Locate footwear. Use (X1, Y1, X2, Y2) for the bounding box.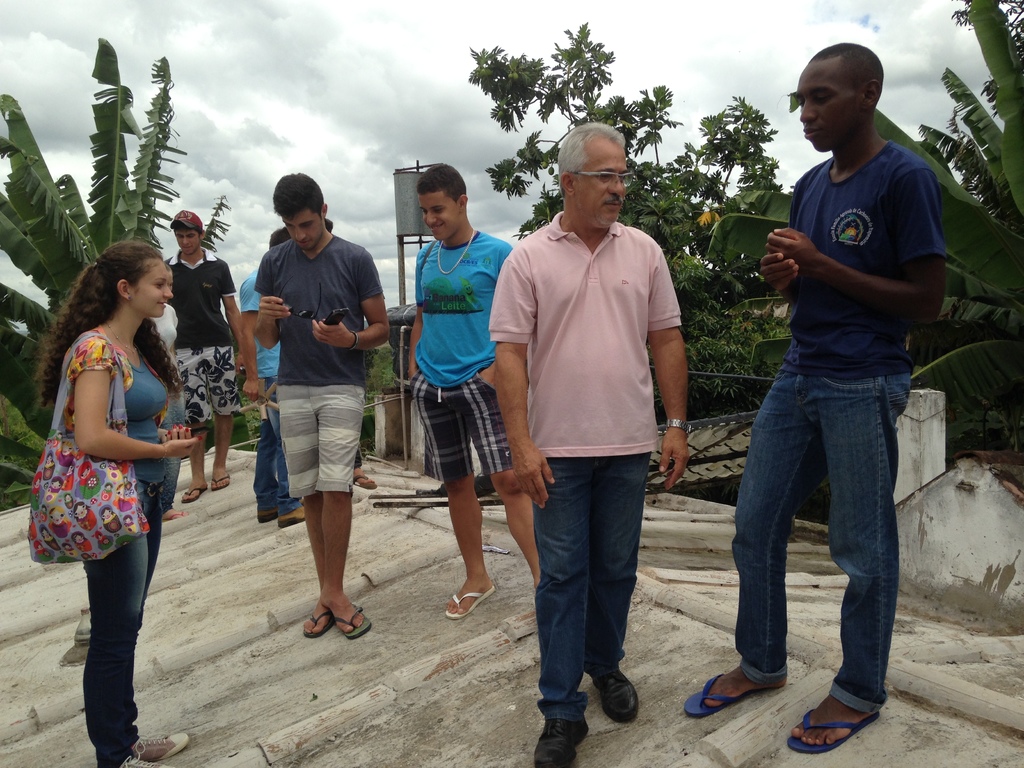
(808, 676, 893, 745).
